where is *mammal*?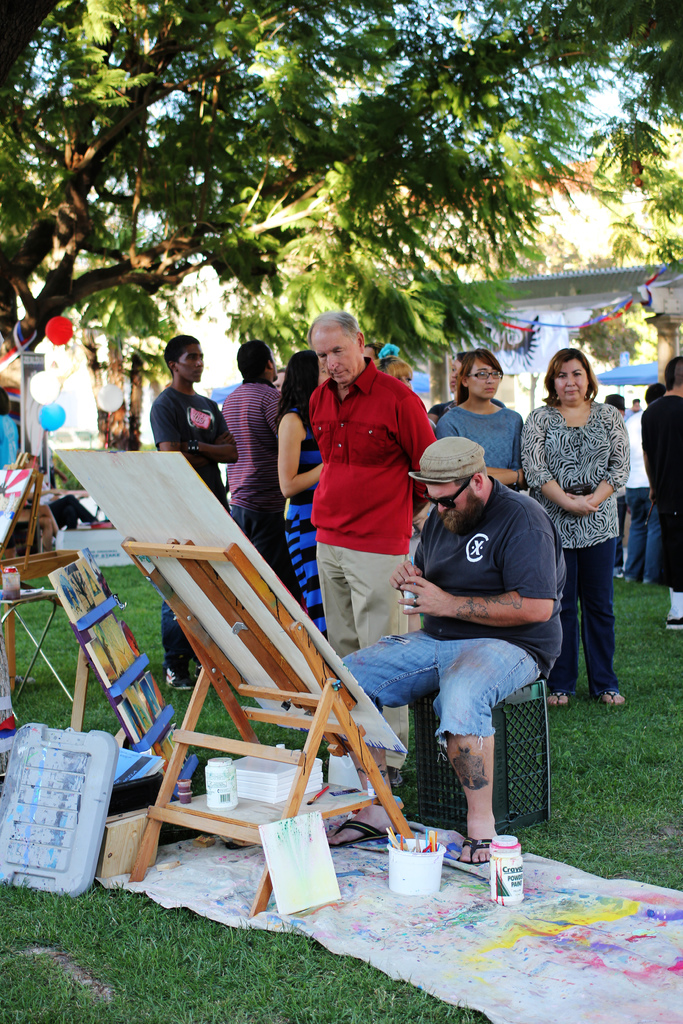
locate(10, 492, 63, 554).
